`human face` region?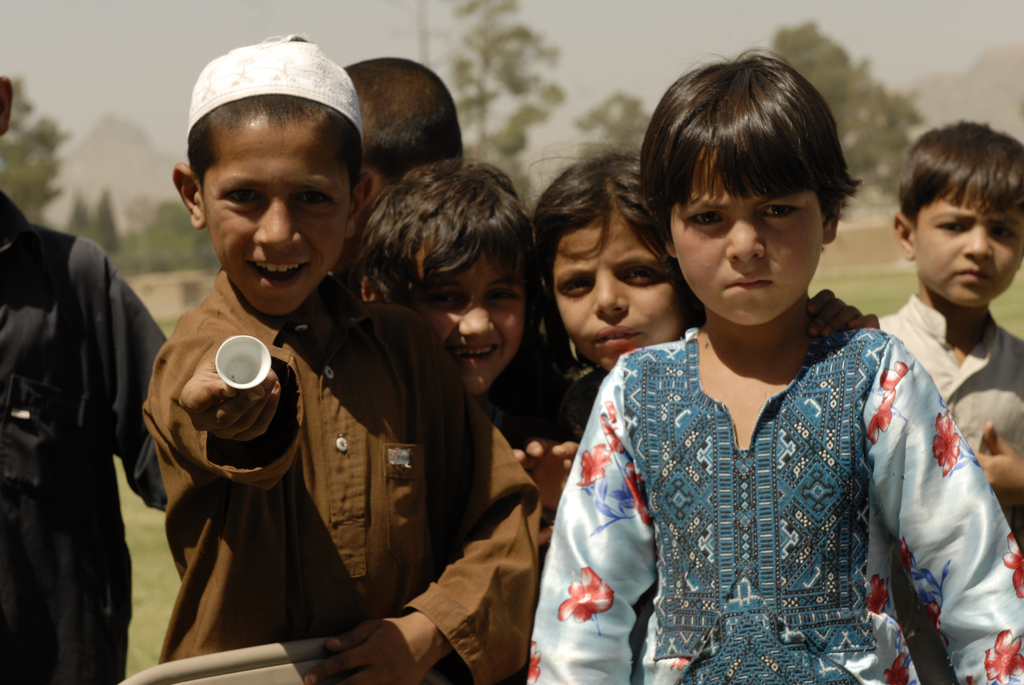
200 117 351 320
